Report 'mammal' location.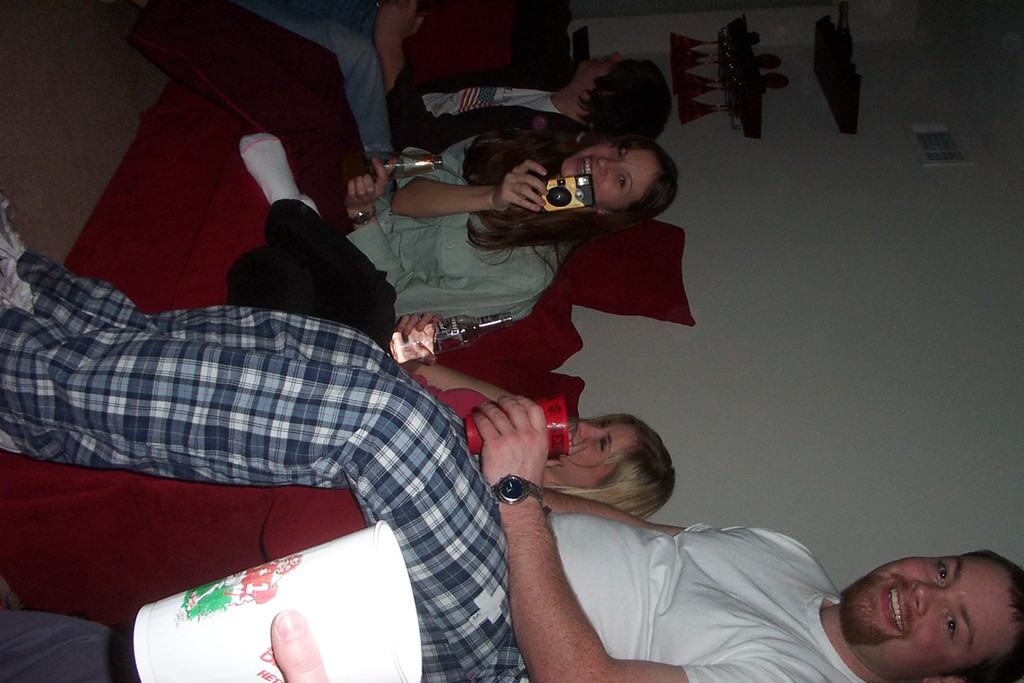
Report: {"left": 223, "top": 0, "right": 677, "bottom": 194}.
